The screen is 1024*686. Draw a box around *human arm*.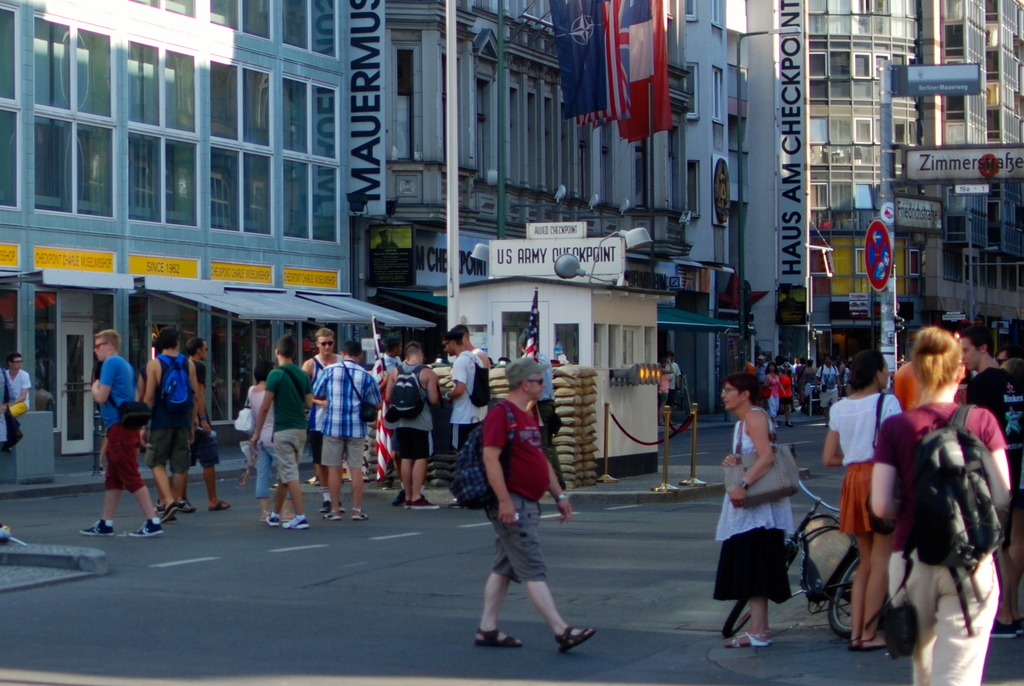
[left=2, top=372, right=33, bottom=411].
